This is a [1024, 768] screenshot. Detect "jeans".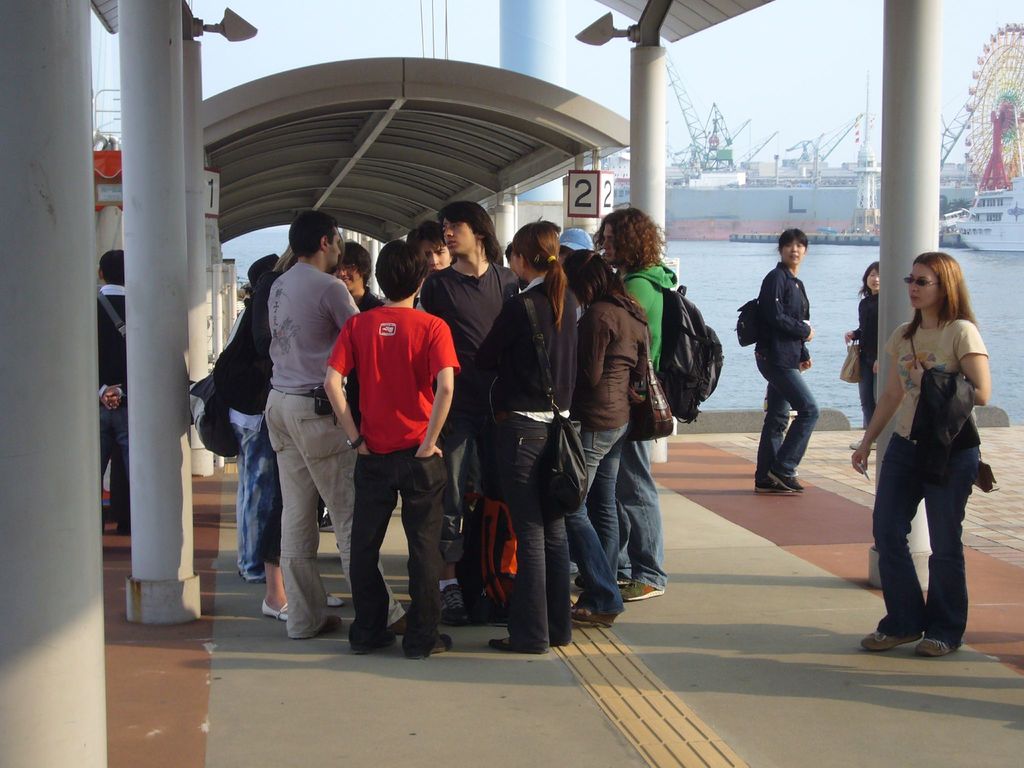
l=753, t=372, r=820, b=484.
